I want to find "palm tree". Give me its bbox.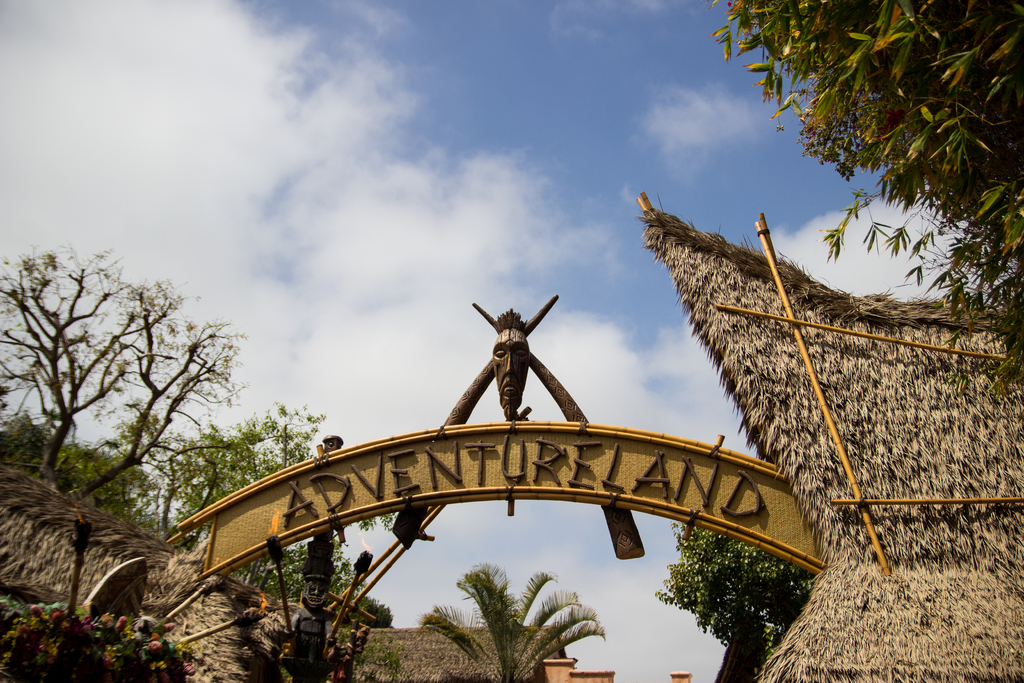
<region>427, 568, 604, 682</region>.
